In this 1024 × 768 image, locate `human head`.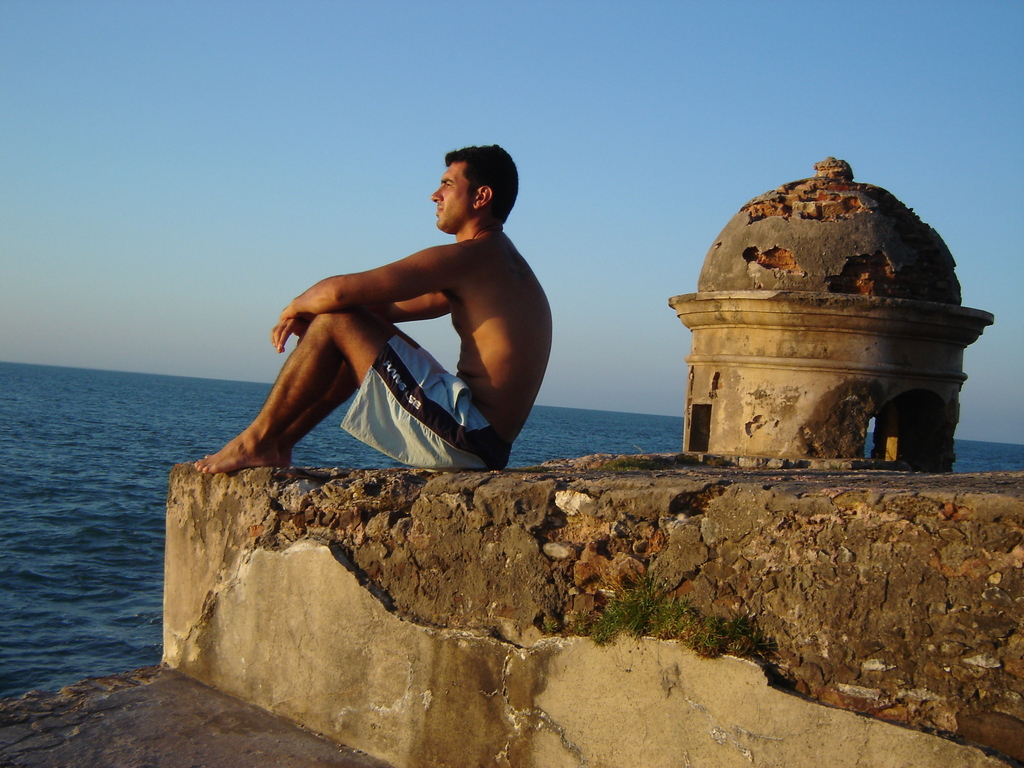
Bounding box: crop(419, 138, 525, 233).
